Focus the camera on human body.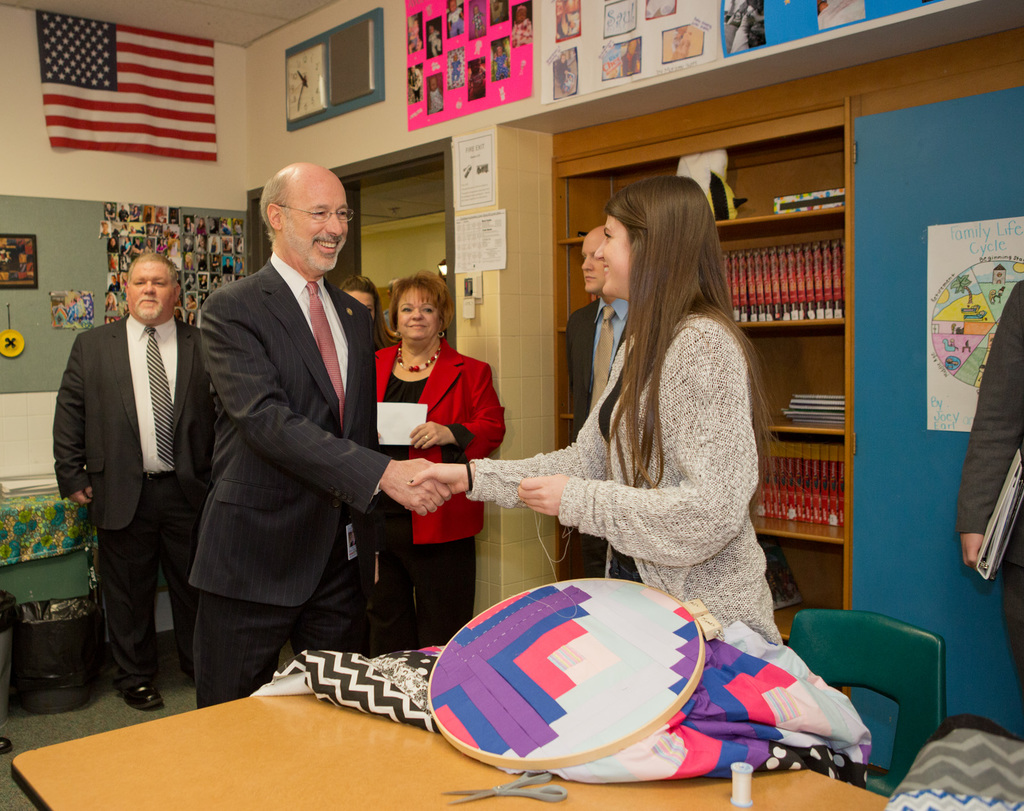
Focus region: (x1=143, y1=239, x2=154, y2=255).
